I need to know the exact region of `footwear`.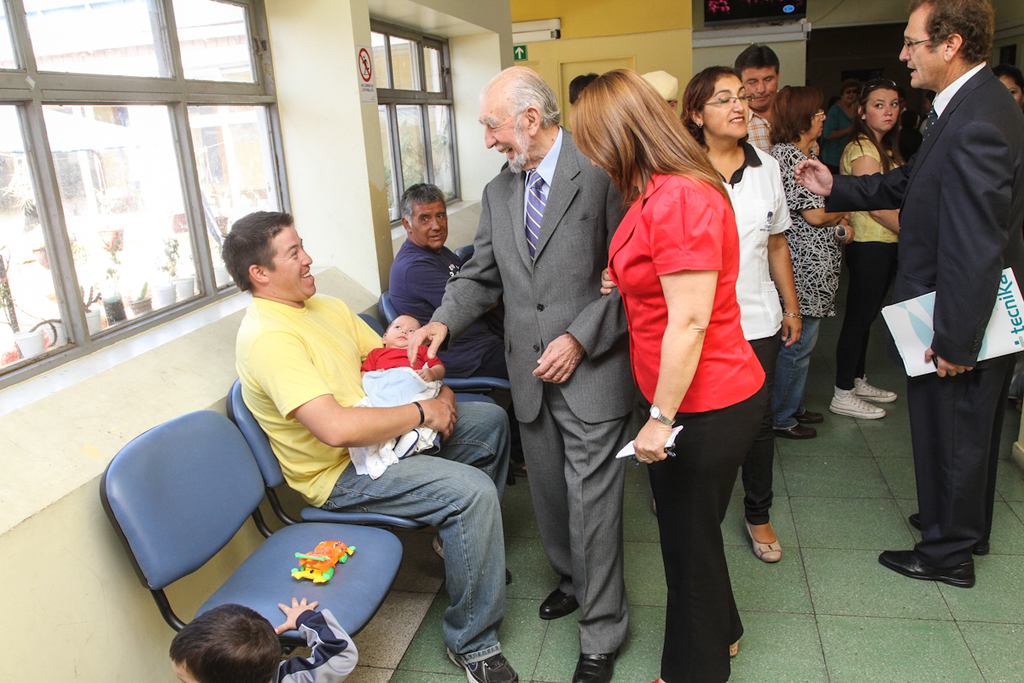
Region: Rect(780, 417, 823, 445).
